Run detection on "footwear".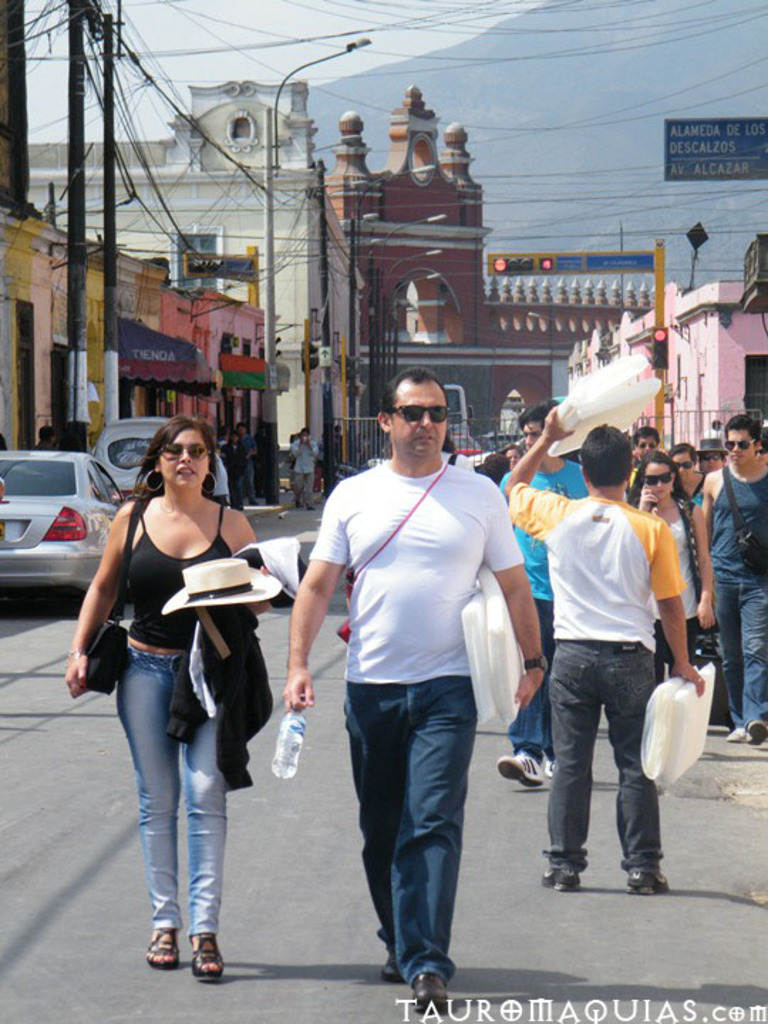
Result: [535, 866, 579, 890].
